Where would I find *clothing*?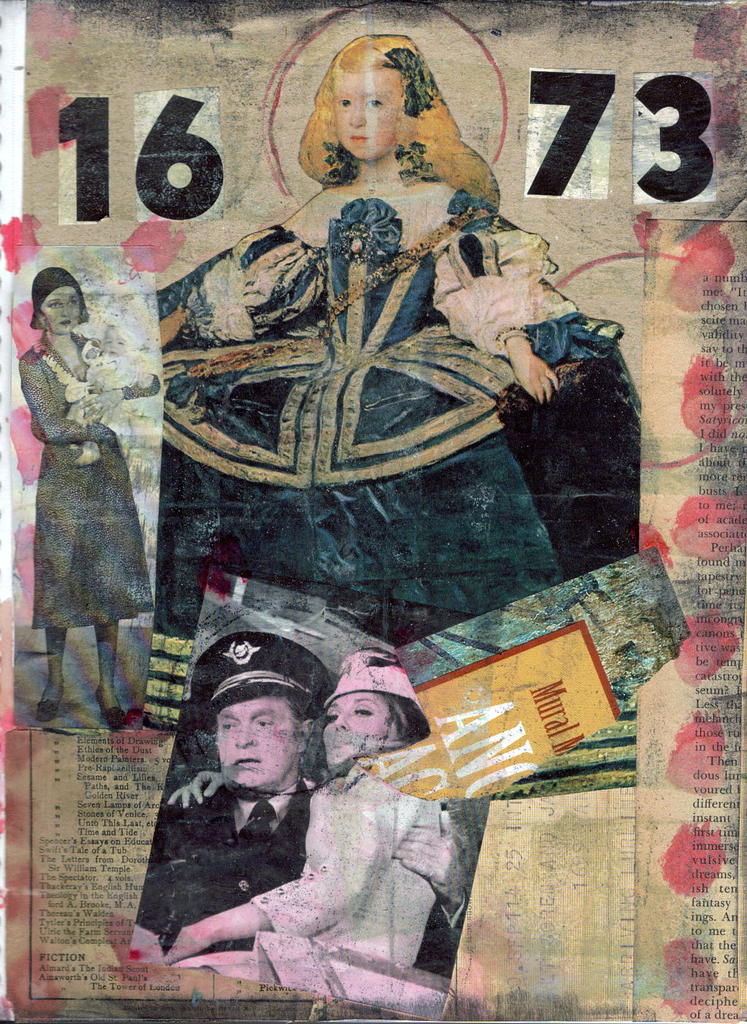
At 136/787/470/956.
